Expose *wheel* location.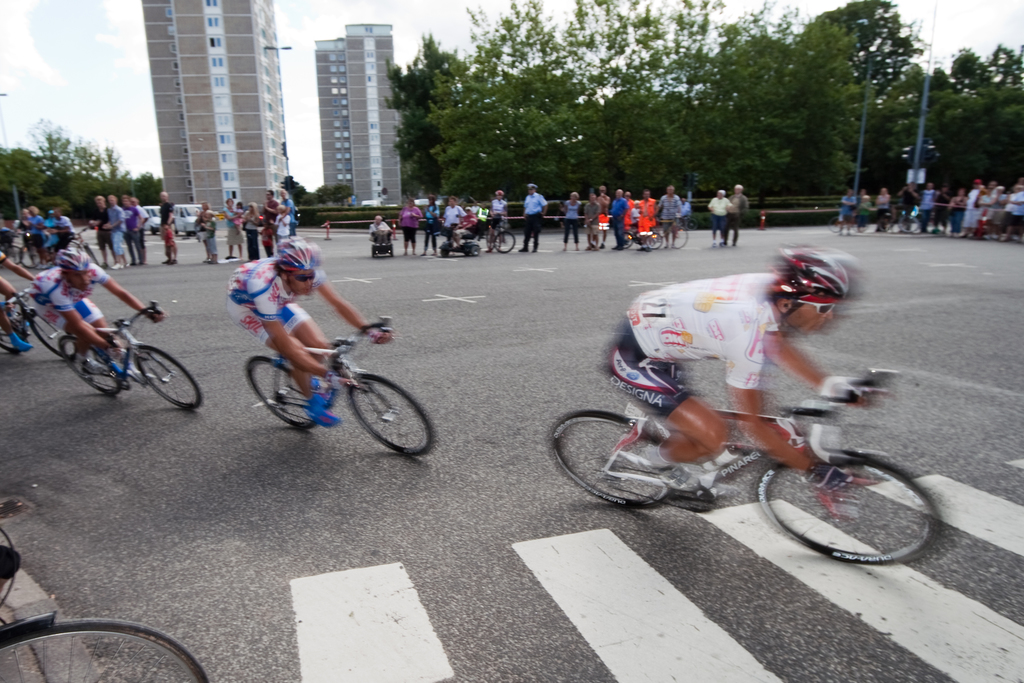
Exposed at crop(246, 356, 320, 430).
